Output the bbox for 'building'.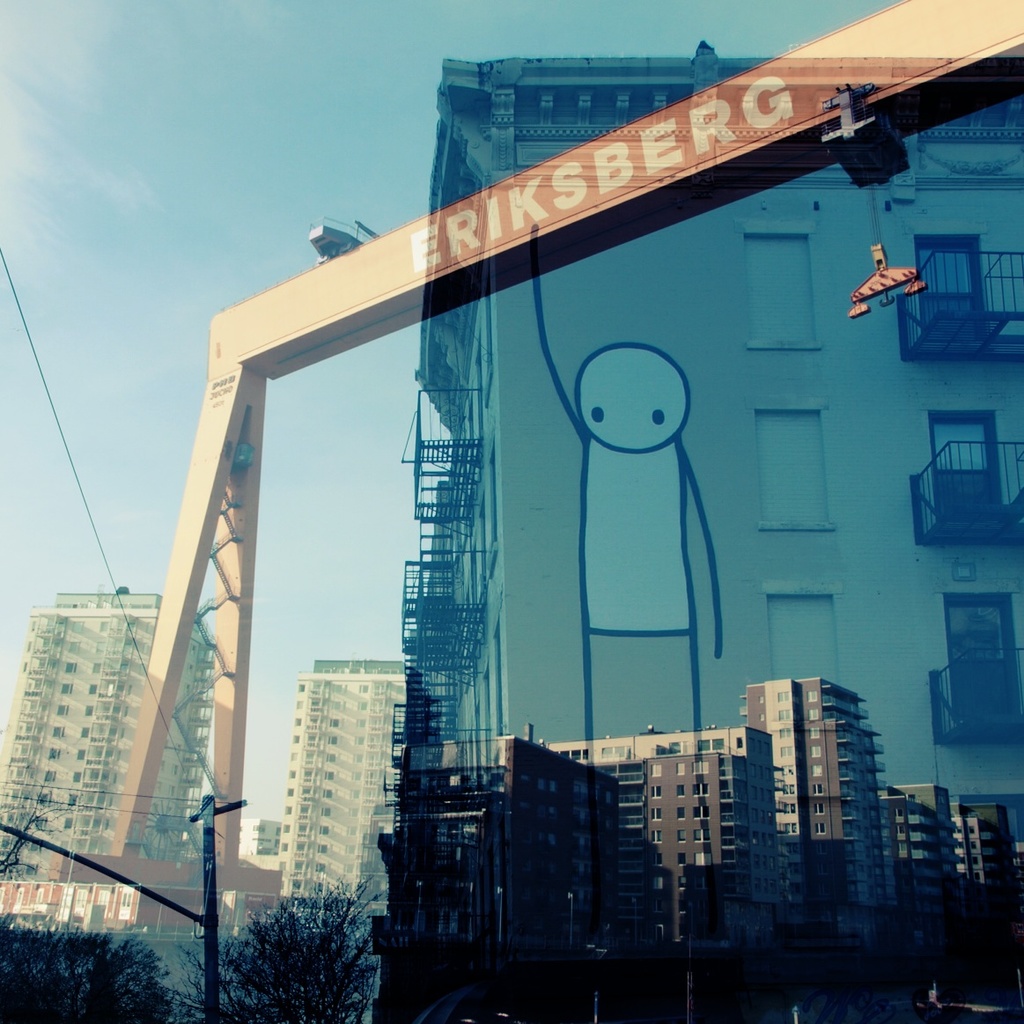
744, 681, 884, 904.
